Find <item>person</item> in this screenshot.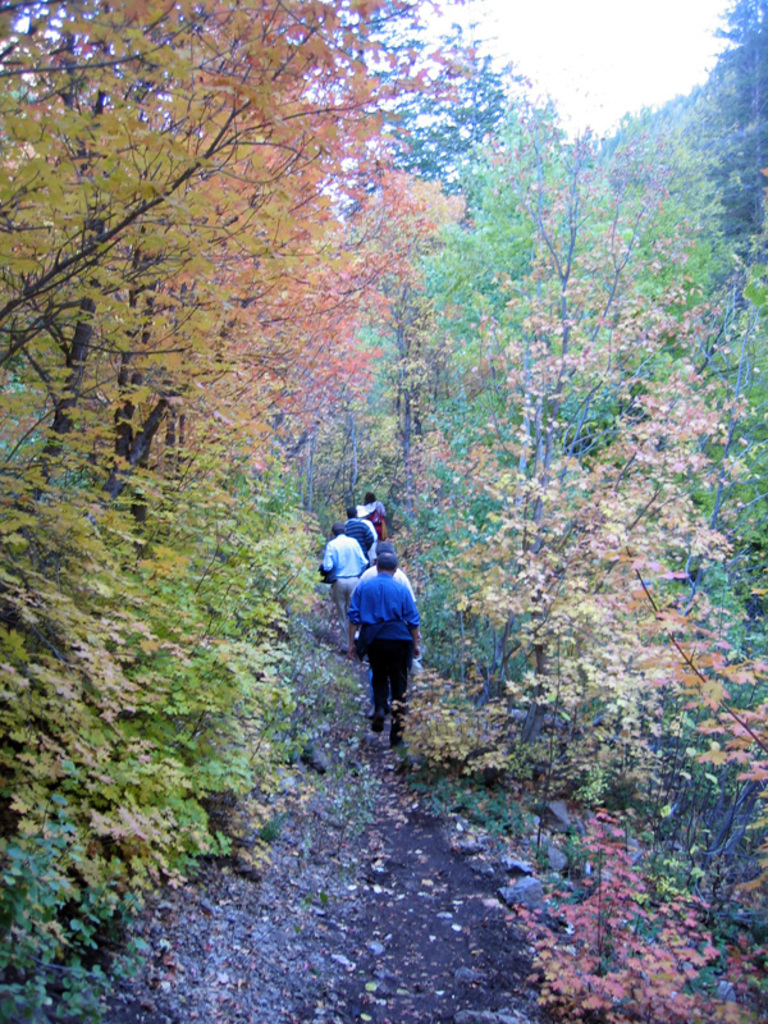
The bounding box for <item>person</item> is x1=333 y1=502 x2=425 y2=749.
